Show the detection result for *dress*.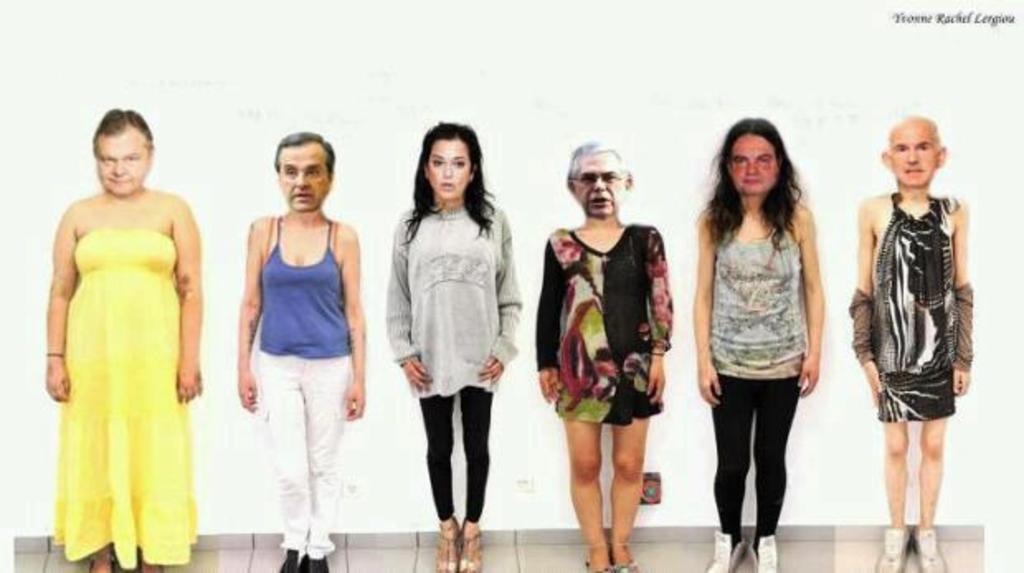
538,221,672,433.
